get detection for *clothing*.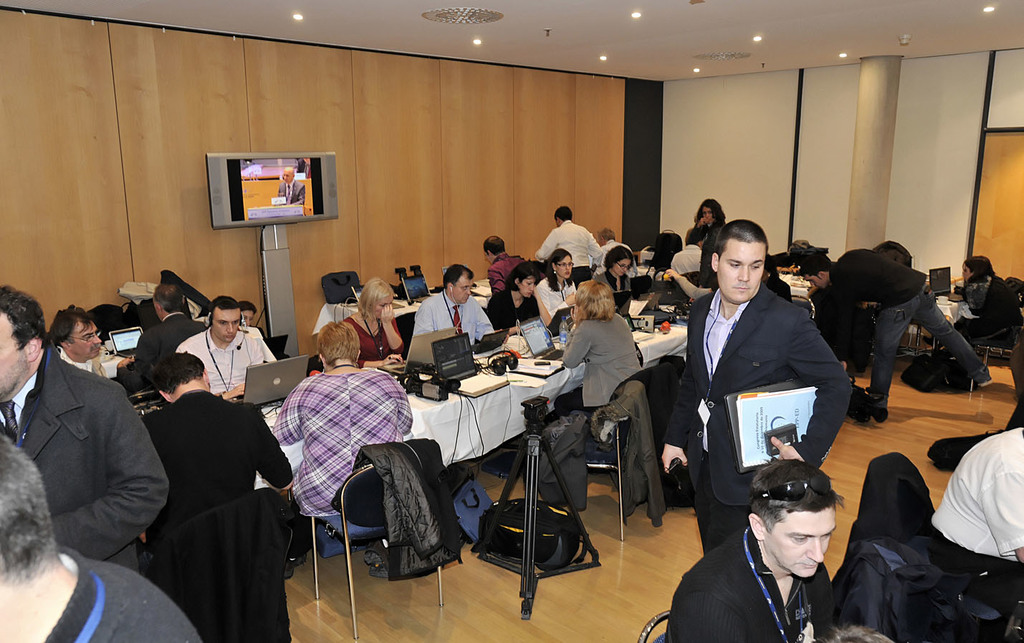
Detection: x1=413 y1=282 x2=498 y2=351.
